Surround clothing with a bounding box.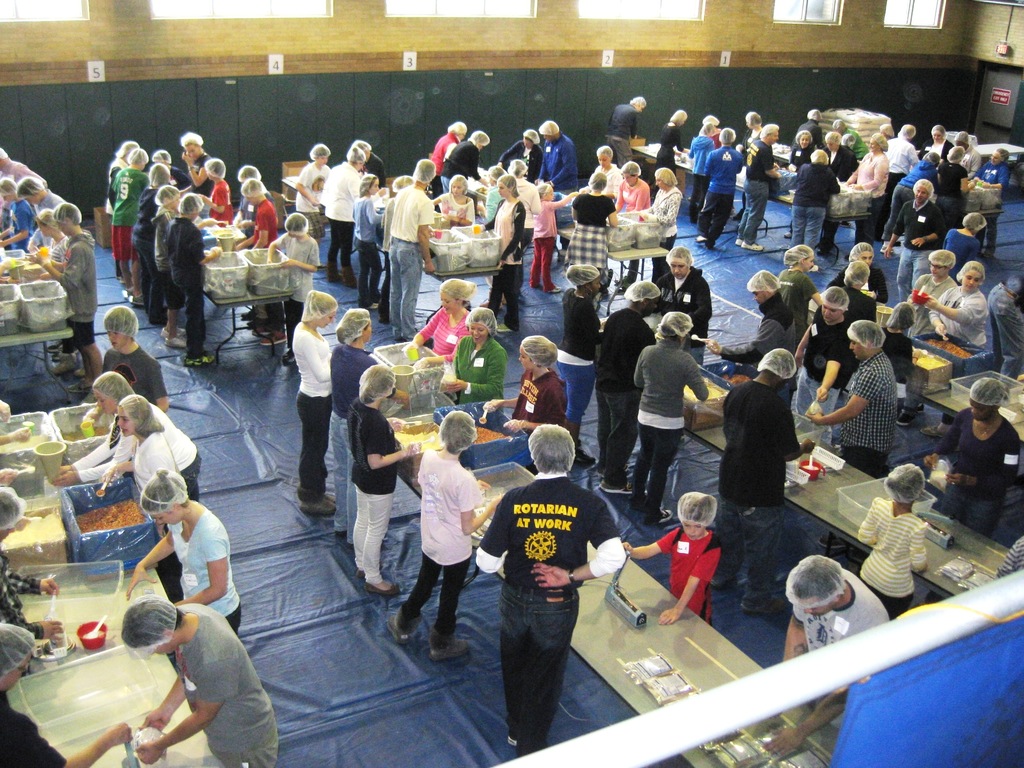
{"x1": 387, "y1": 189, "x2": 435, "y2": 345}.
